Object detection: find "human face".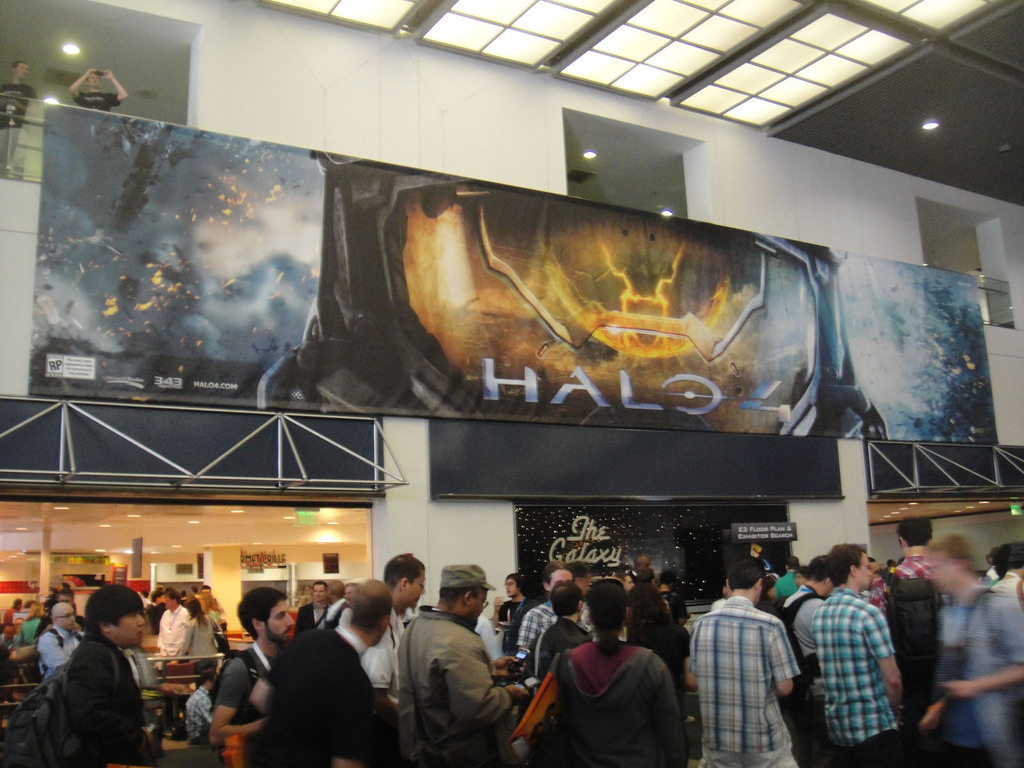
[x1=855, y1=548, x2=868, y2=584].
